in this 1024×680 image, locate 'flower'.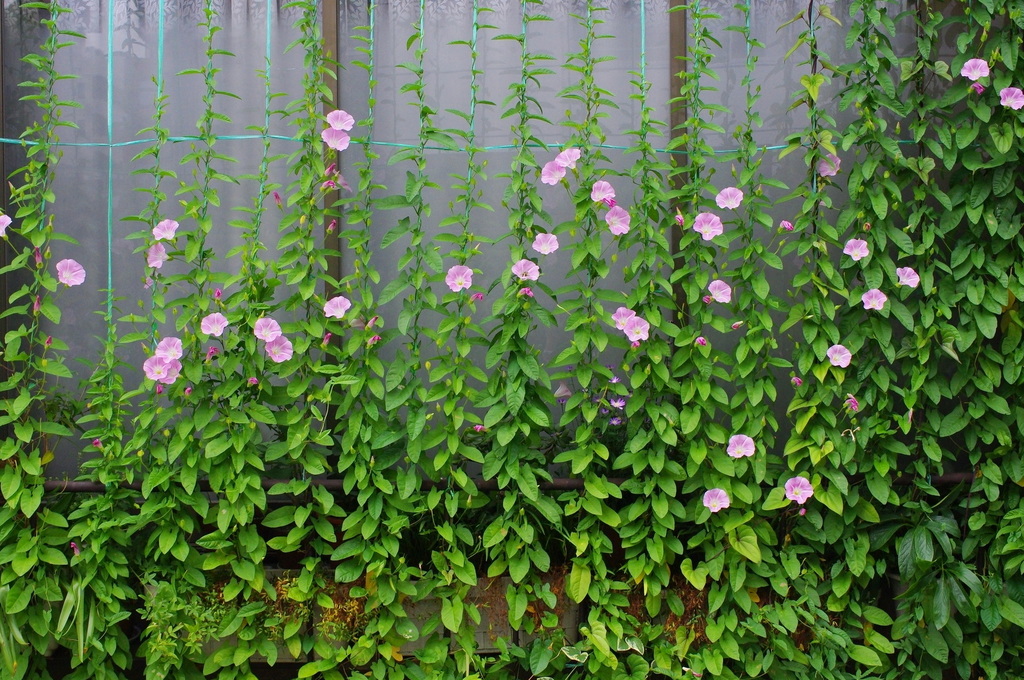
Bounding box: 556/385/572/400.
